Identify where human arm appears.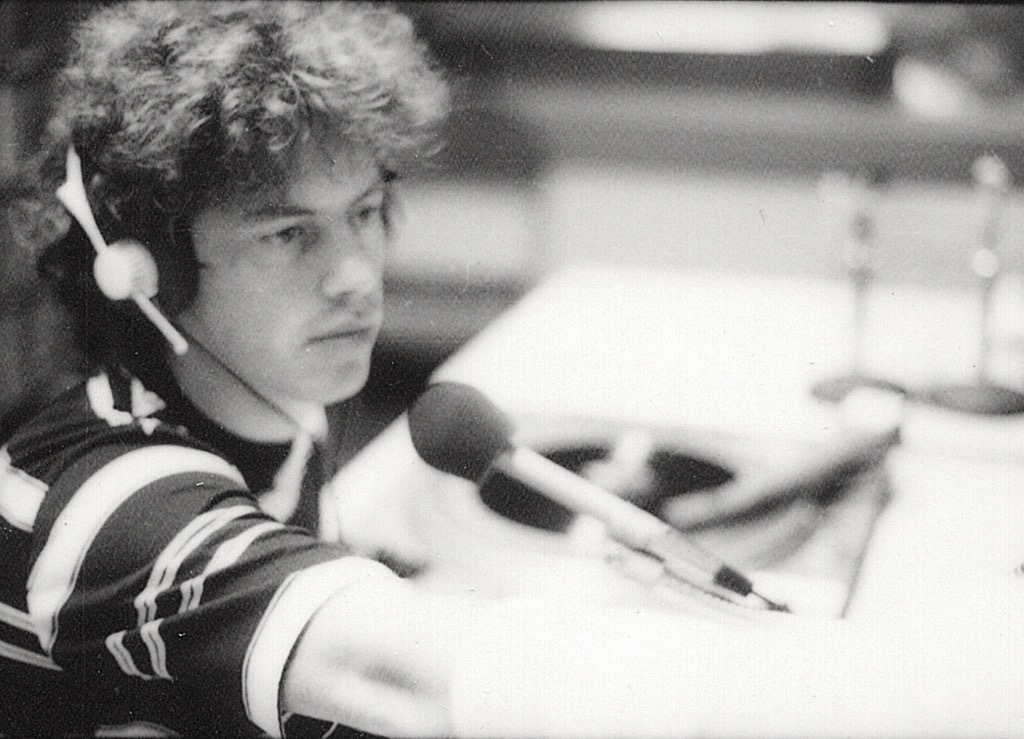
Appears at 33/431/1023/738.
